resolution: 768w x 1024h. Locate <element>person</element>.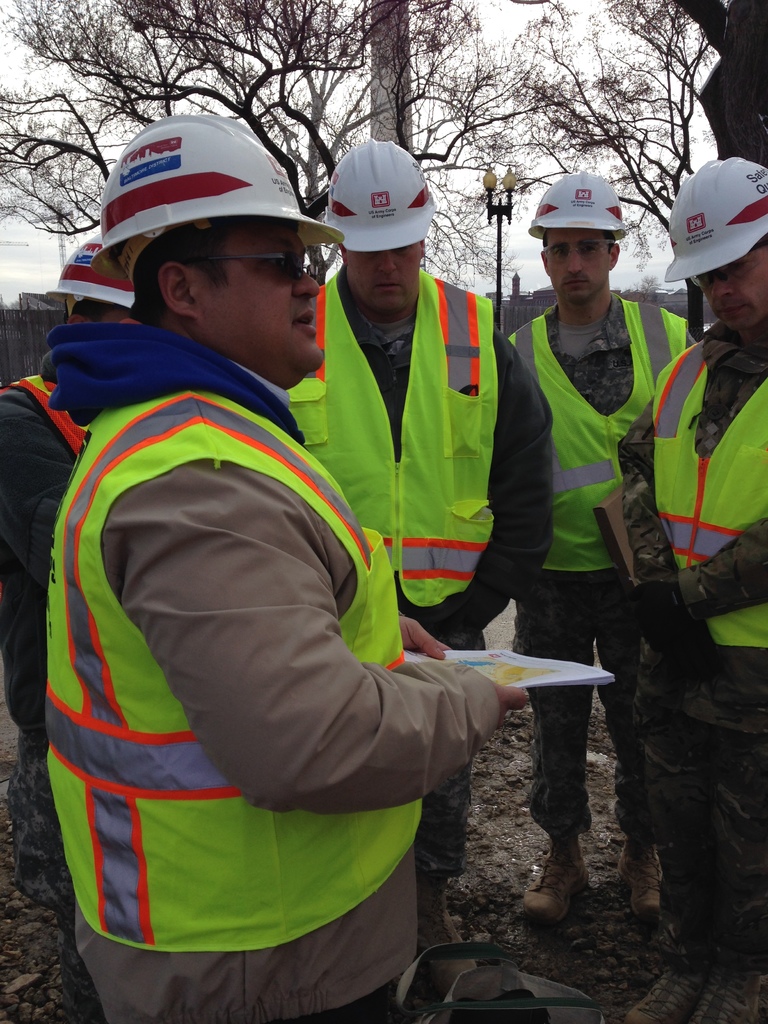
x1=605 y1=147 x2=767 y2=927.
